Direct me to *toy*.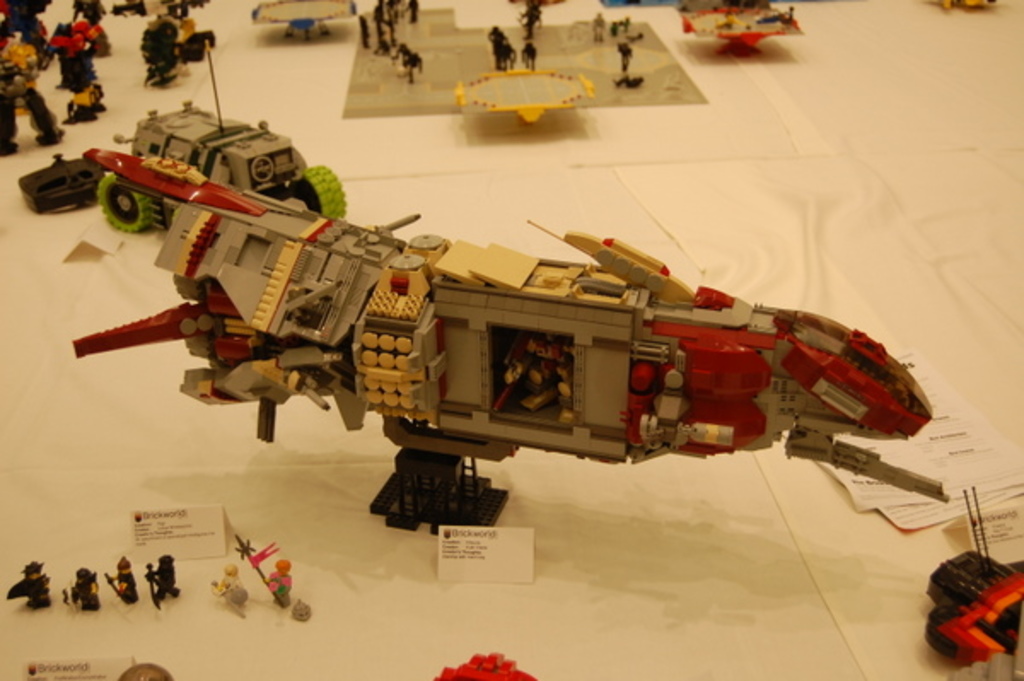
Direction: 131, 19, 188, 92.
